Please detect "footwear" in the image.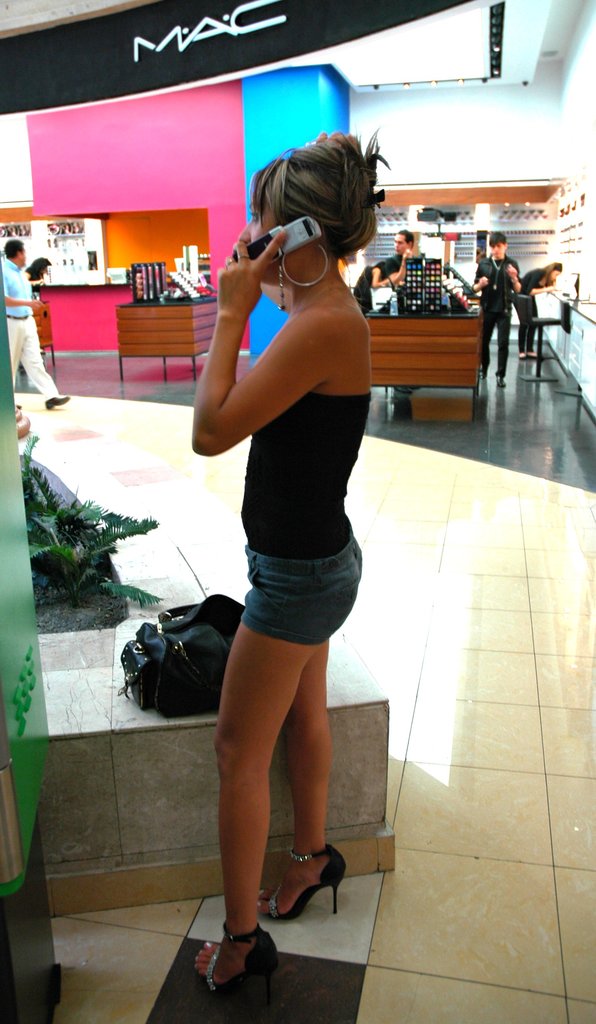
left=191, top=922, right=279, bottom=1014.
